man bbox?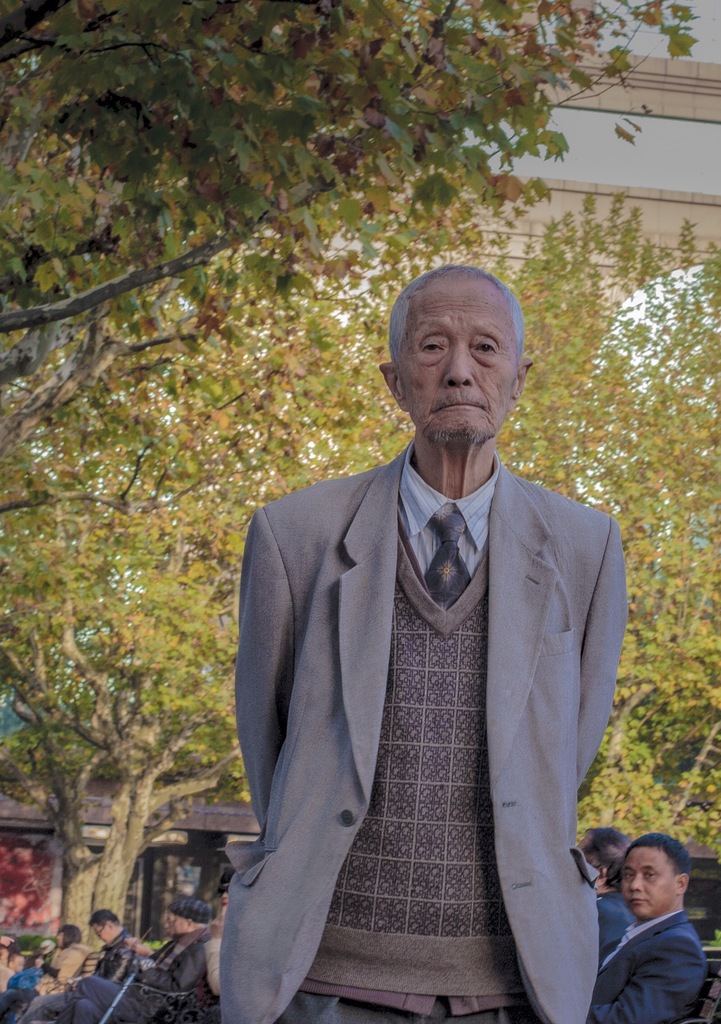
{"x1": 19, "y1": 903, "x2": 145, "y2": 1023}
